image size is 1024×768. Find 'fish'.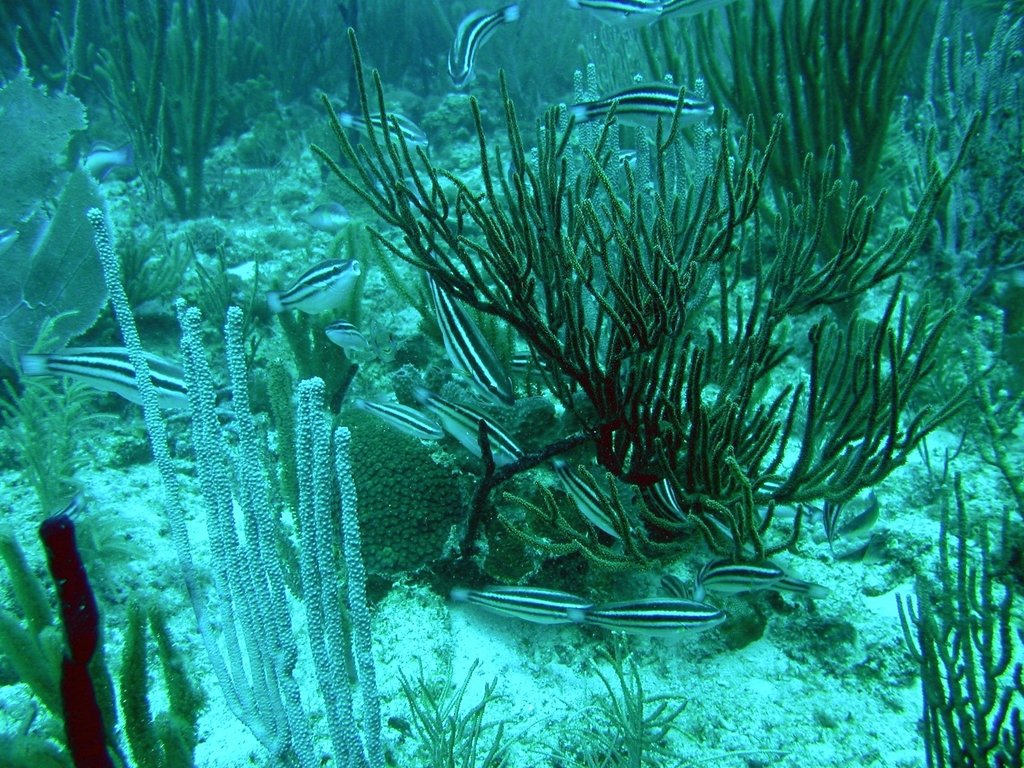
324, 320, 371, 349.
